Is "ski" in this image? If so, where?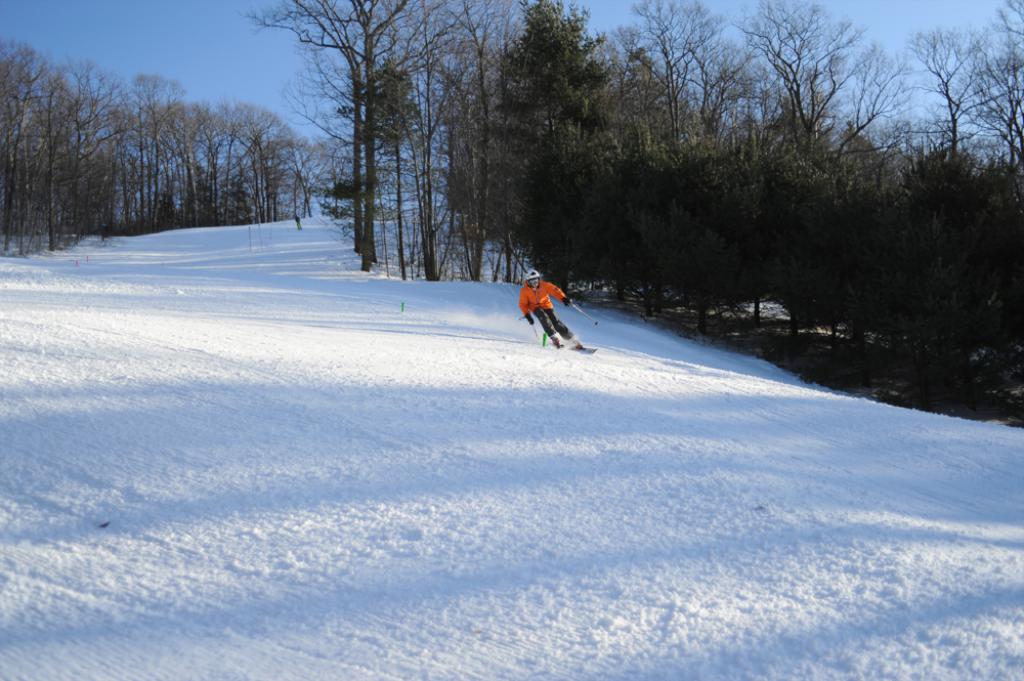
Yes, at left=538, top=324, right=546, bottom=343.
